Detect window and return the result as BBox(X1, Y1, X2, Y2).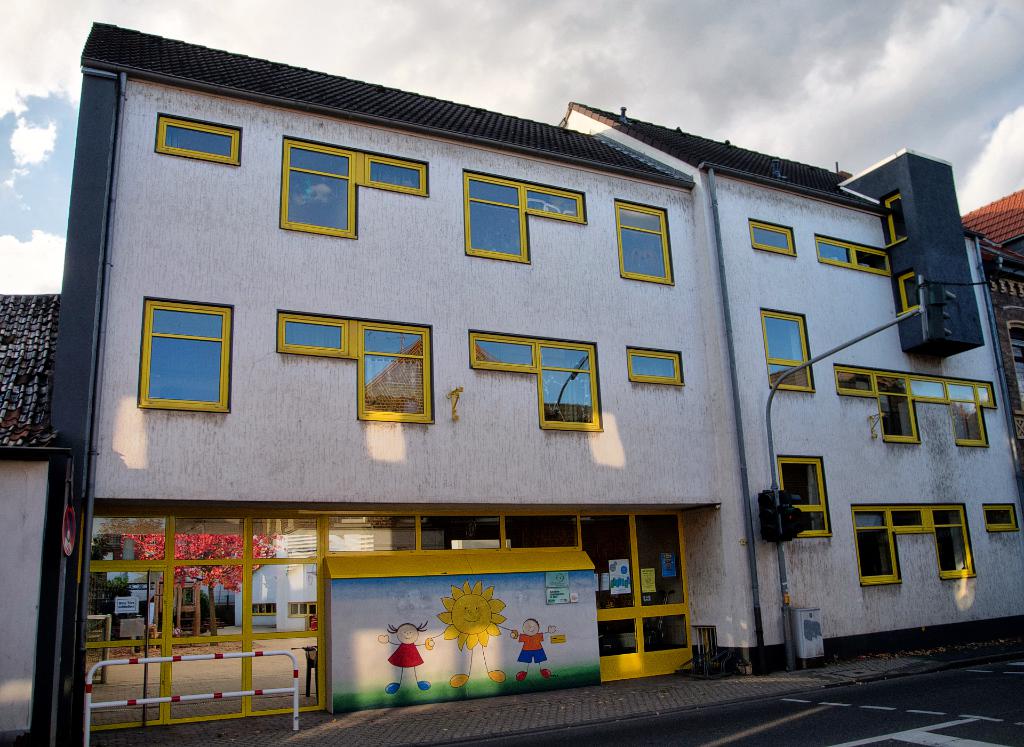
BBox(752, 223, 798, 257).
